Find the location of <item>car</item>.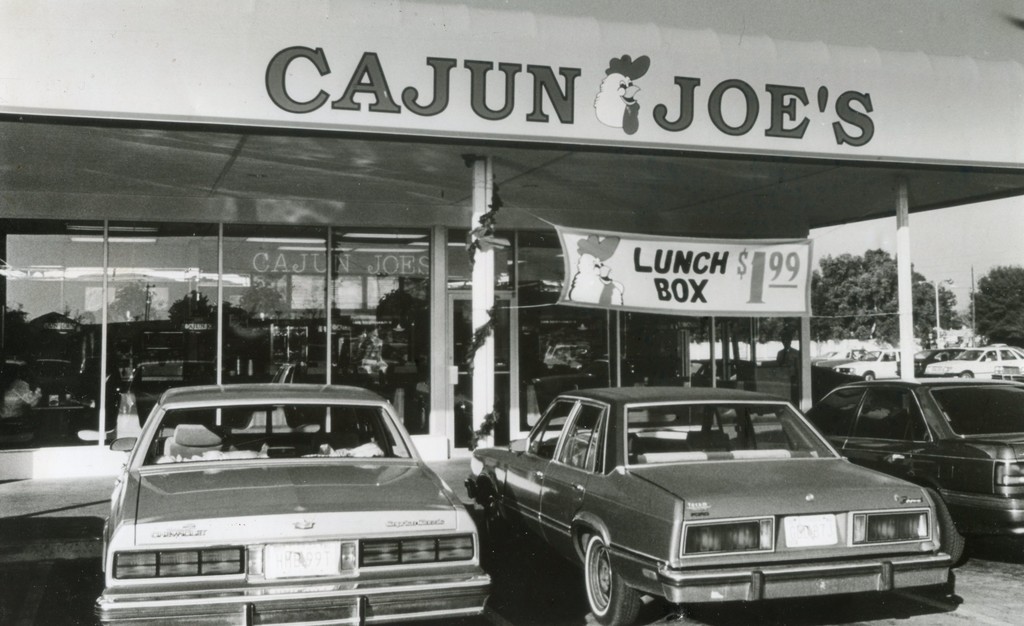
Location: 731,381,1023,565.
